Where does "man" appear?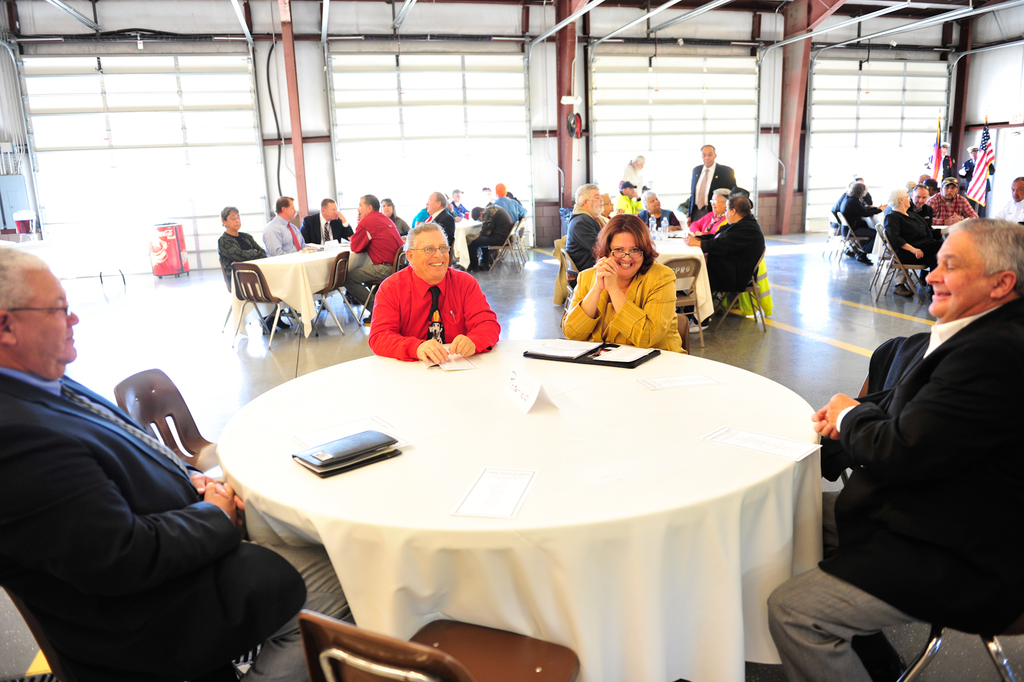
Appears at bbox(0, 244, 349, 681).
